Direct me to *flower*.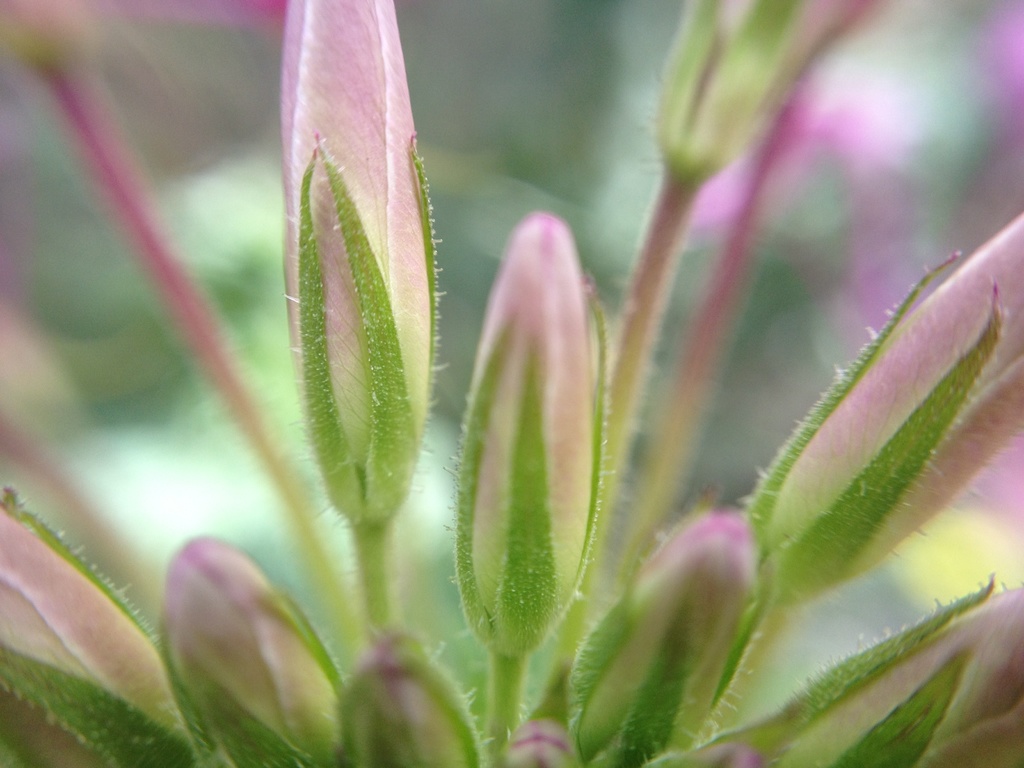
Direction: 449/212/612/655.
